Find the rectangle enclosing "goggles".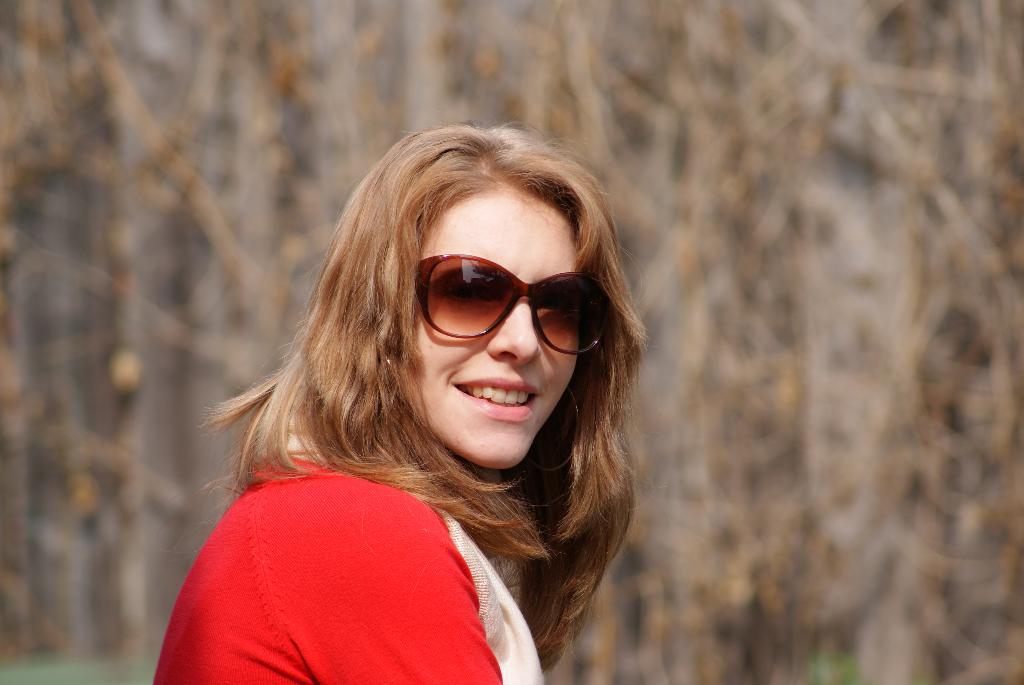
BBox(406, 253, 598, 349).
